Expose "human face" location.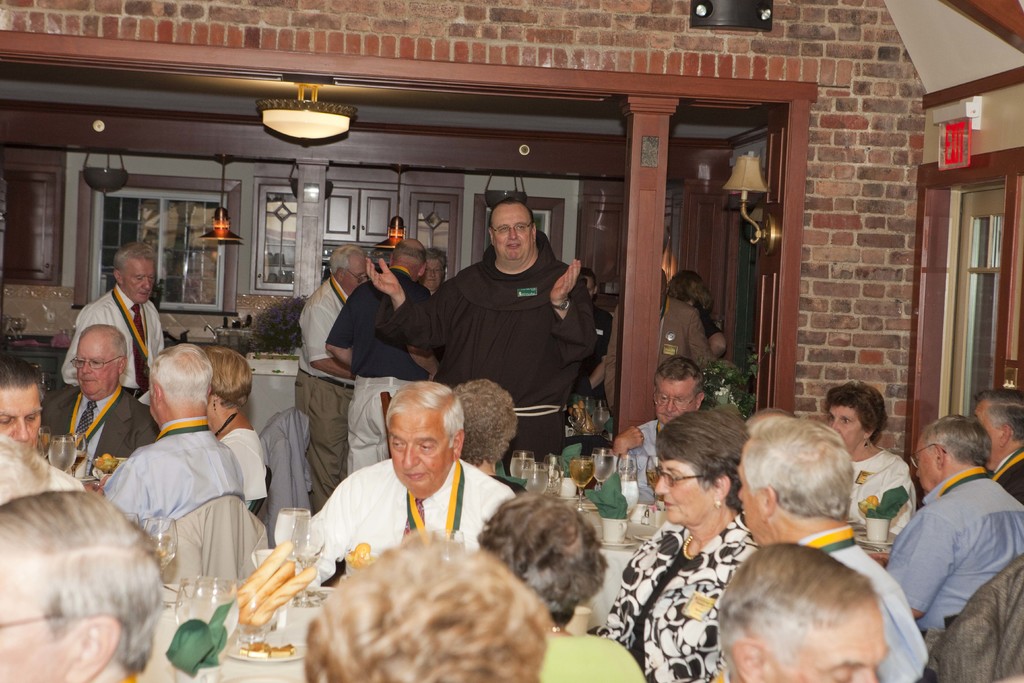
Exposed at bbox=[911, 431, 939, 491].
